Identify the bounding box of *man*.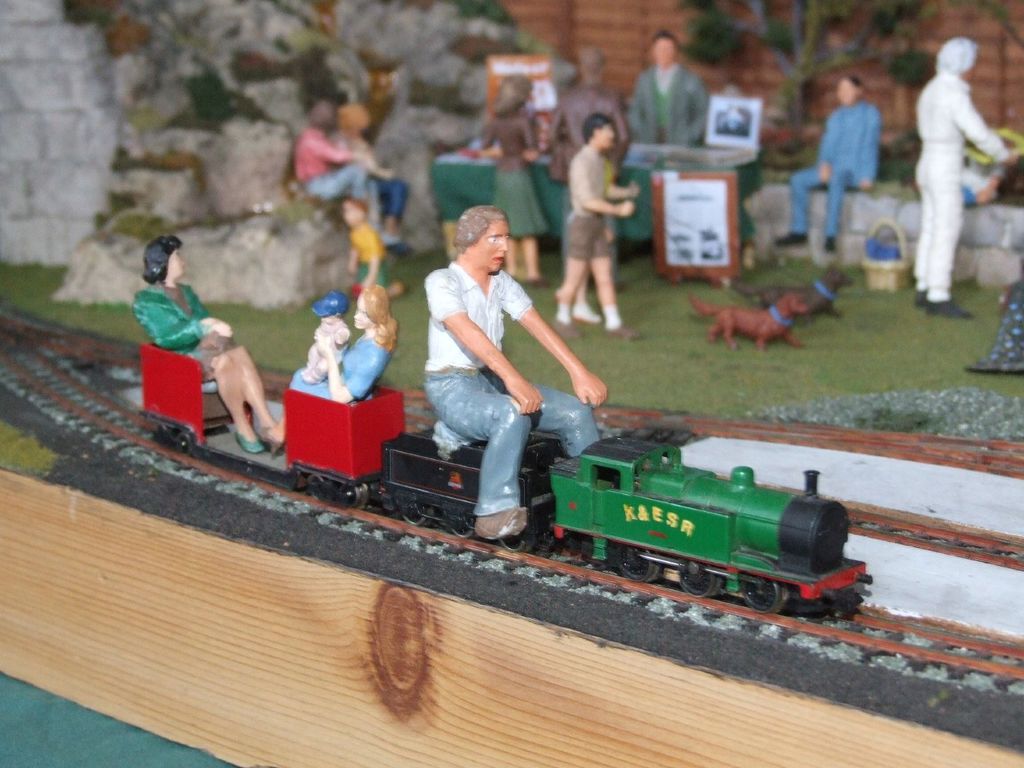
x1=915, y1=39, x2=1016, y2=323.
